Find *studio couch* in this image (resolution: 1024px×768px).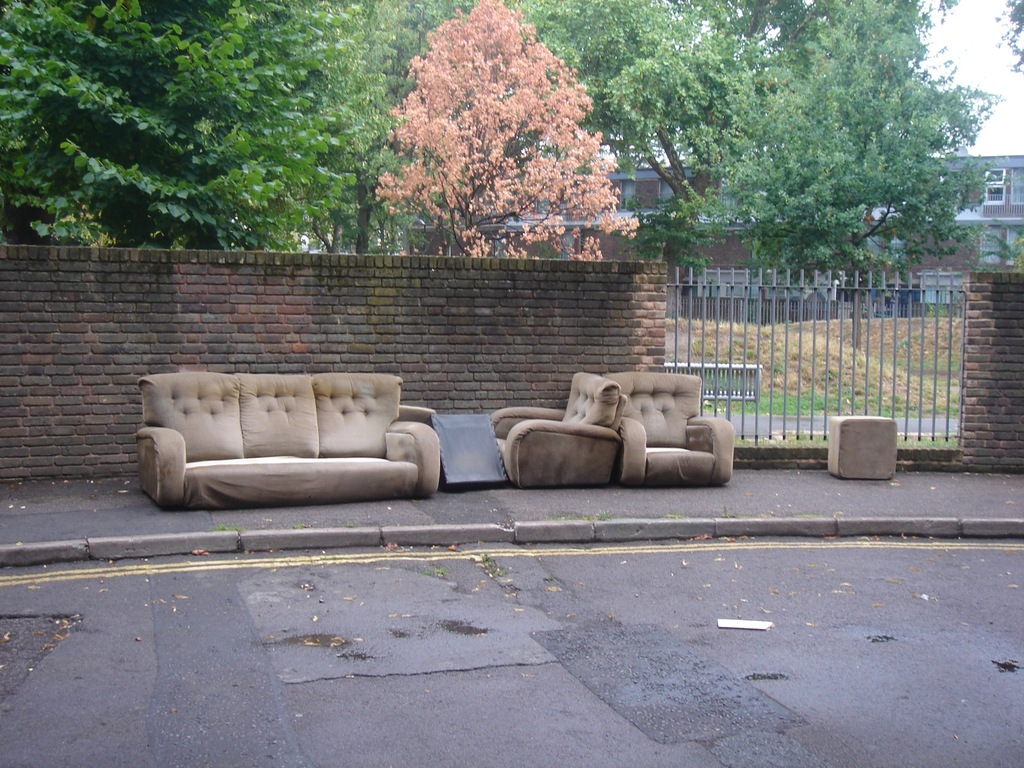
rect(489, 371, 627, 494).
